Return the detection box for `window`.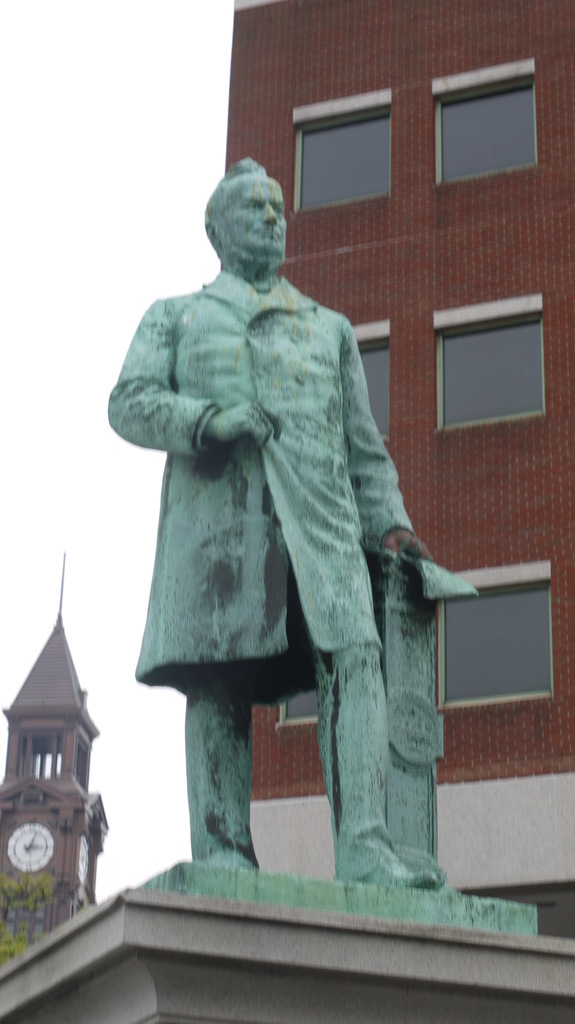
left=351, top=337, right=398, bottom=444.
